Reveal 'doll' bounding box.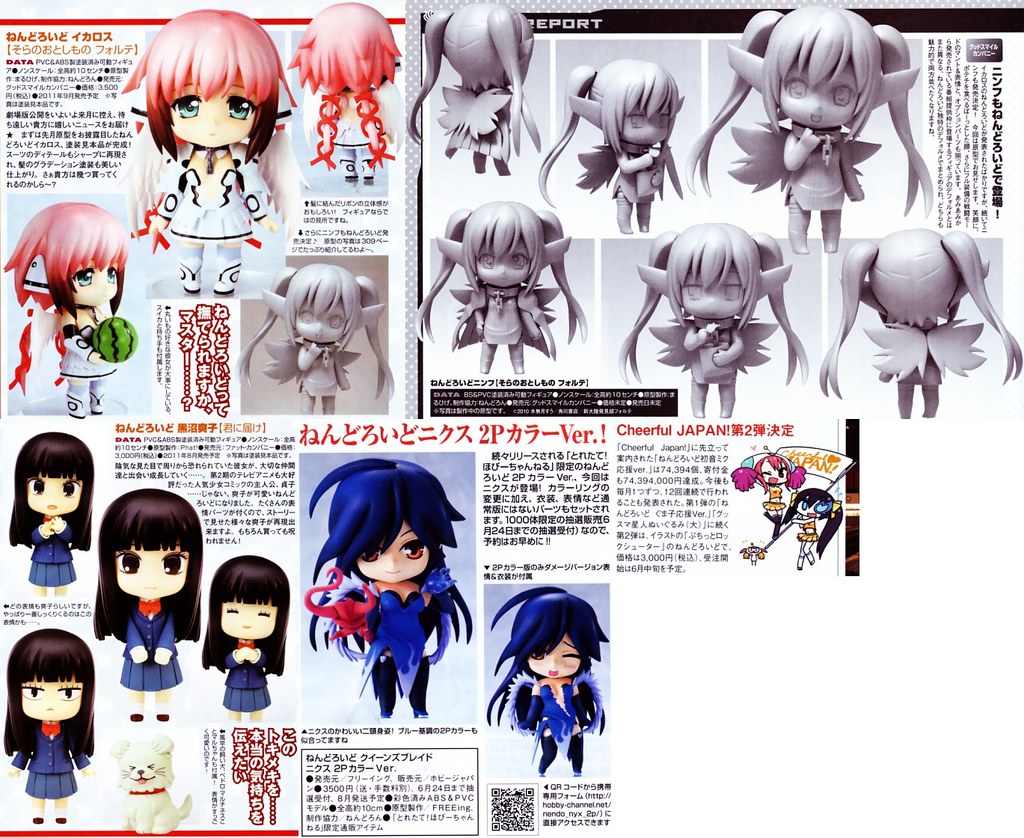
Revealed: (0,623,93,825).
